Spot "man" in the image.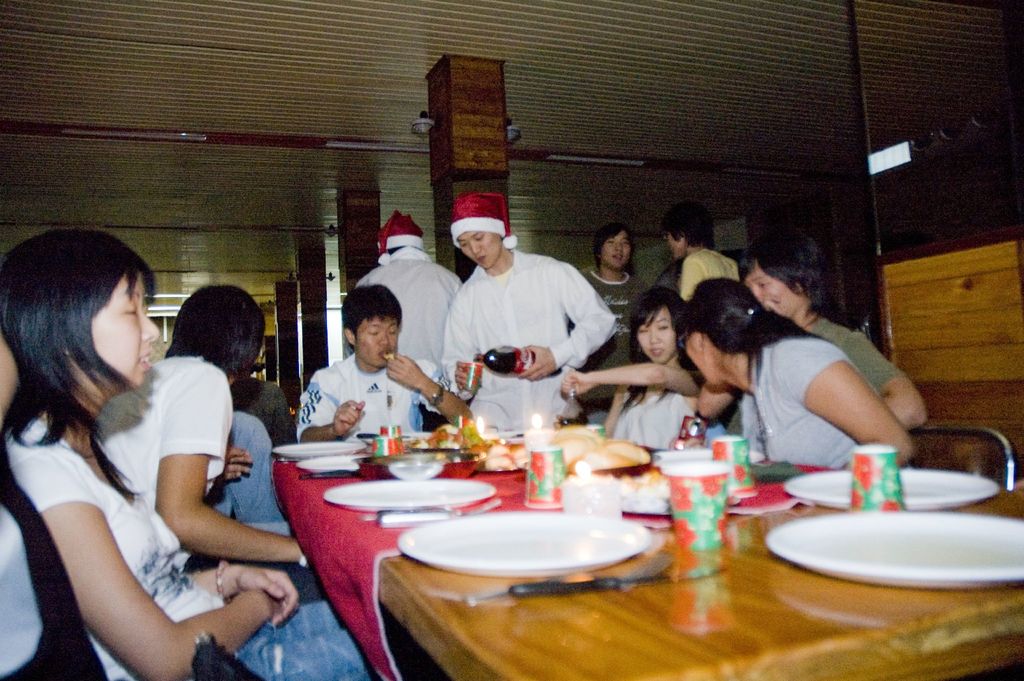
"man" found at rect(665, 207, 748, 301).
